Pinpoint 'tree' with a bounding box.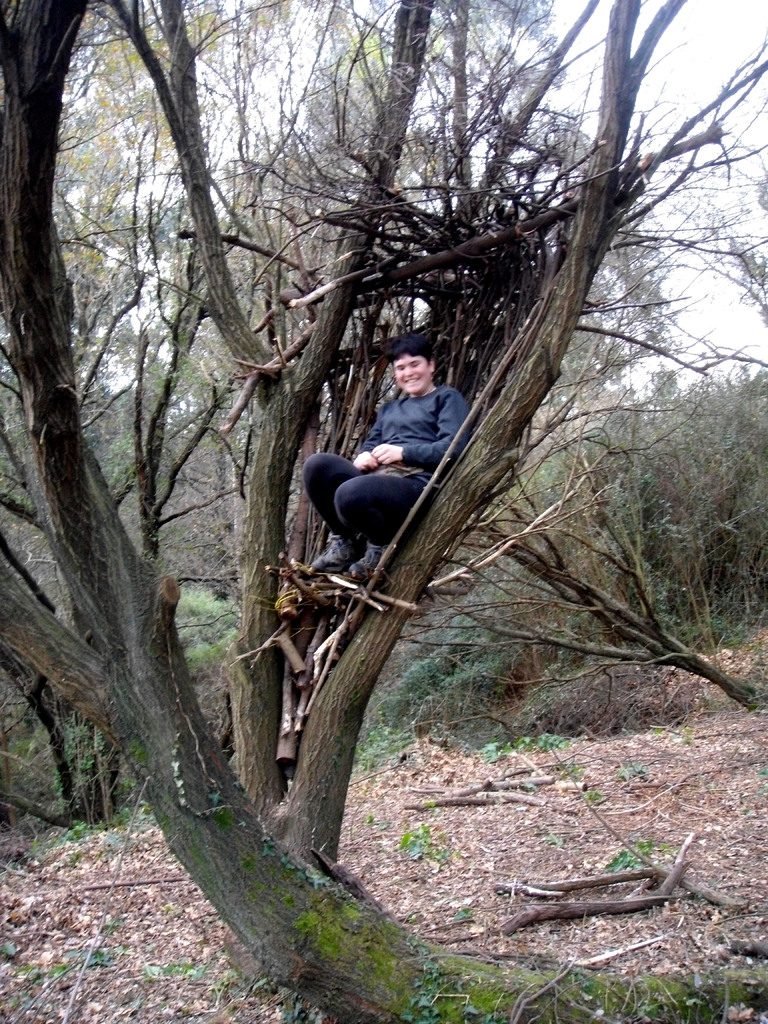
region(72, 0, 740, 907).
